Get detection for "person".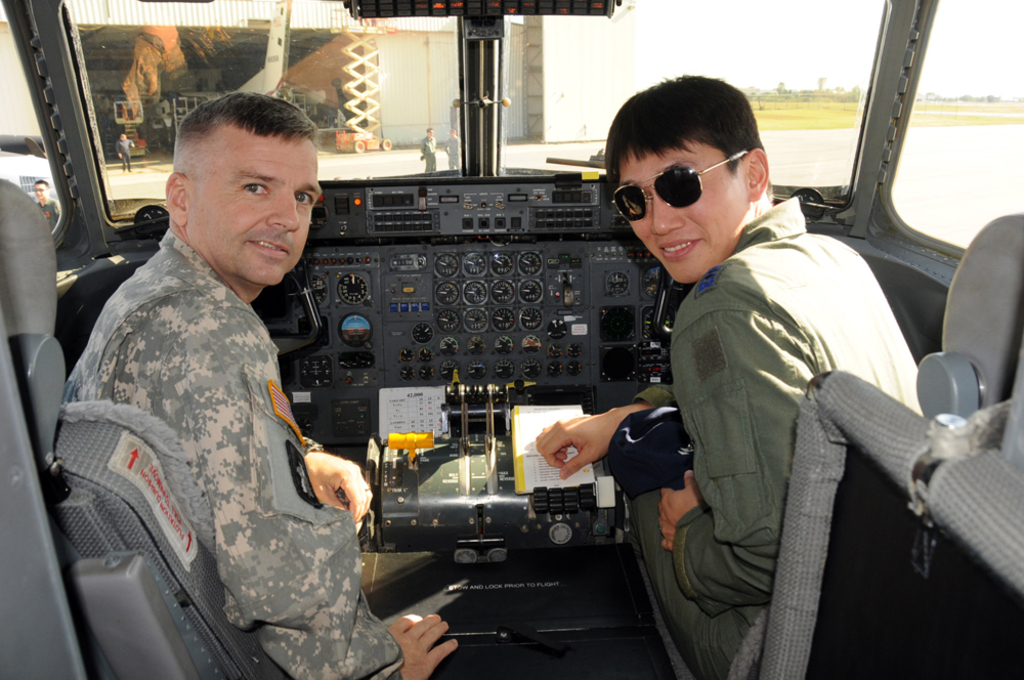
Detection: detection(76, 95, 370, 679).
